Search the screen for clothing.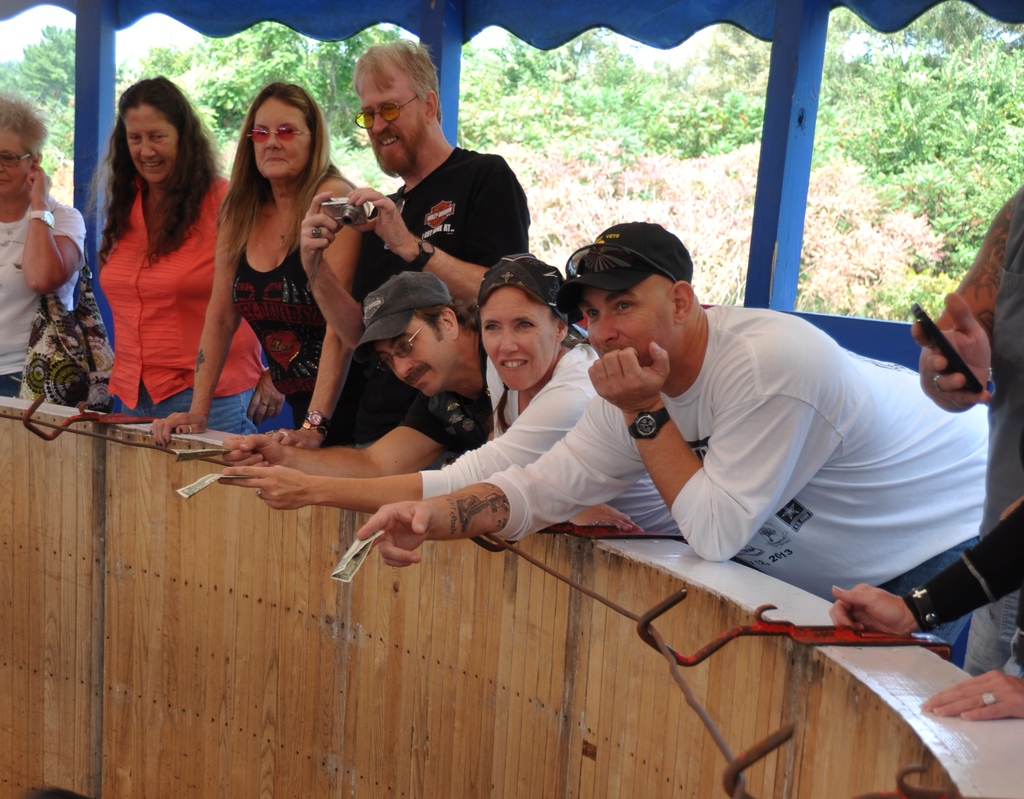
Found at x1=0, y1=193, x2=92, y2=395.
